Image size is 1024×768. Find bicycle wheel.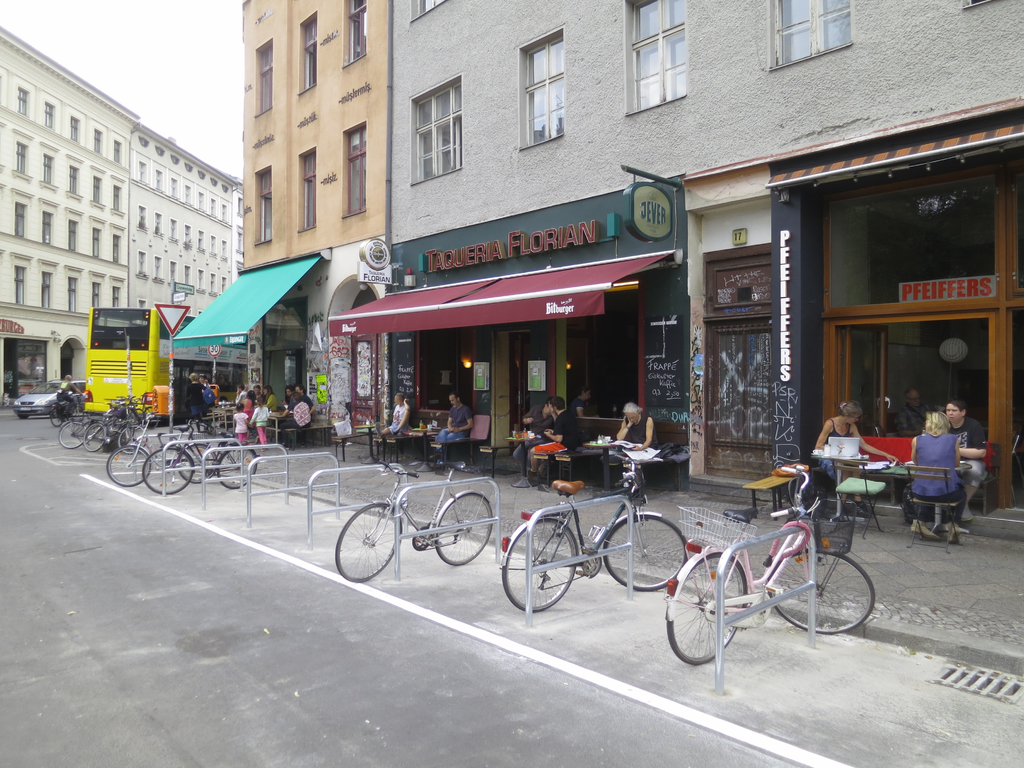
431, 492, 493, 565.
